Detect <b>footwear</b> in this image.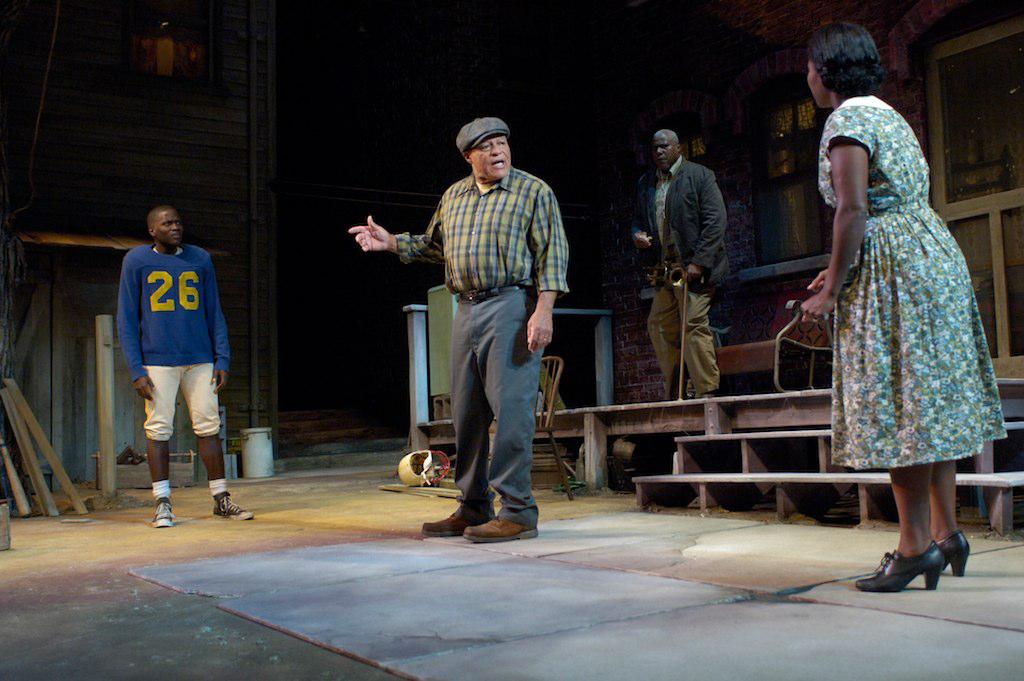
Detection: region(154, 498, 176, 530).
